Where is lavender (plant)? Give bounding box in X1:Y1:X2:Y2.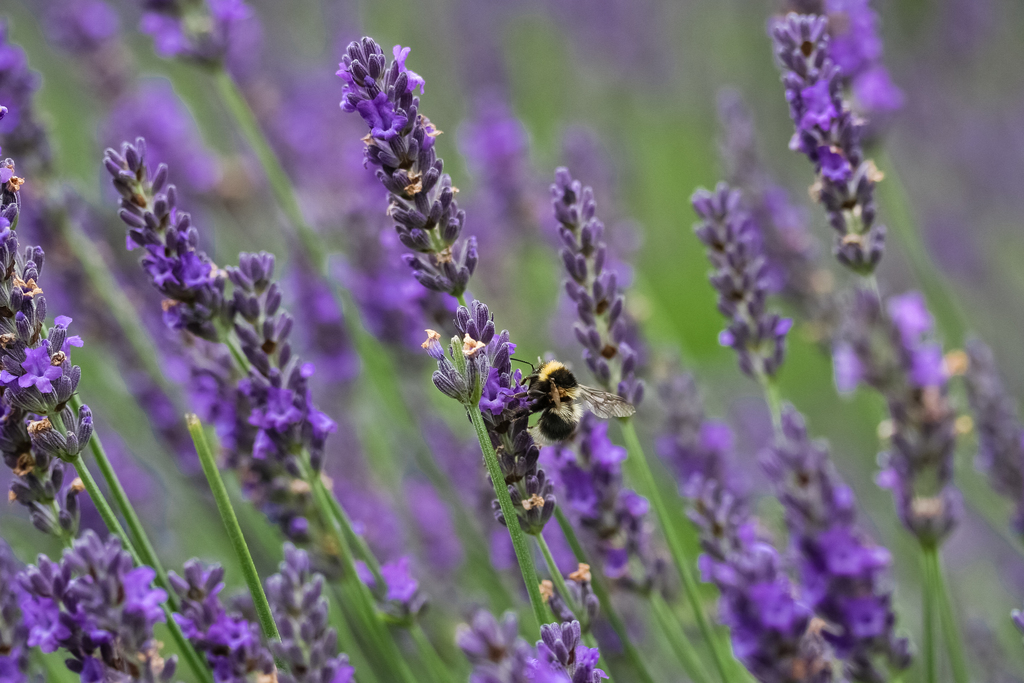
332:33:472:329.
